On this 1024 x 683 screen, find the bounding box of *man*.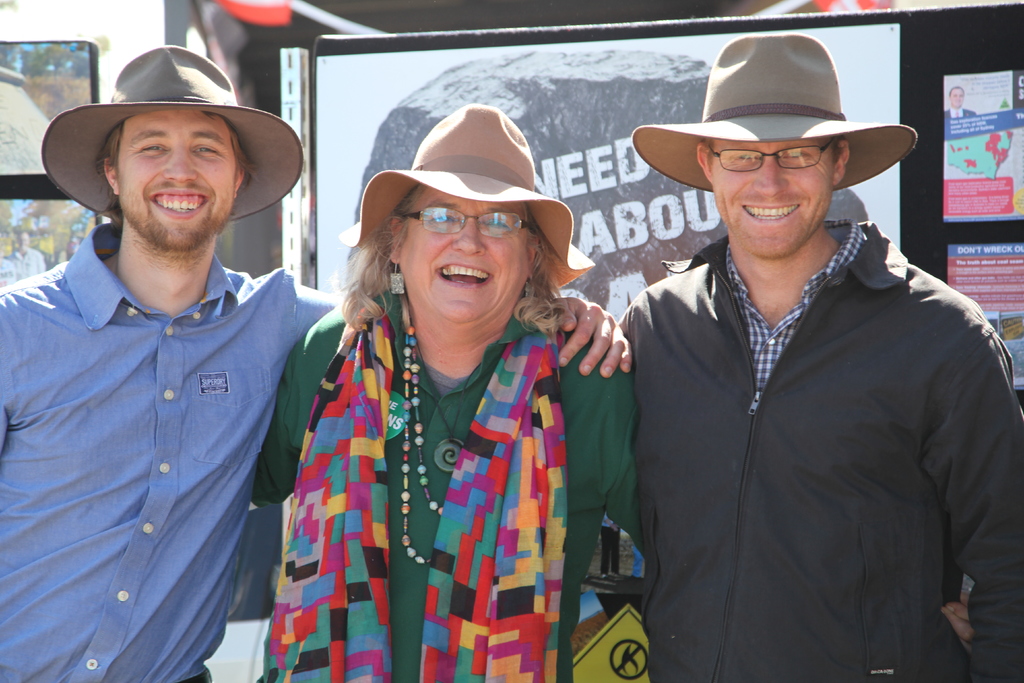
Bounding box: (574,25,1016,676).
